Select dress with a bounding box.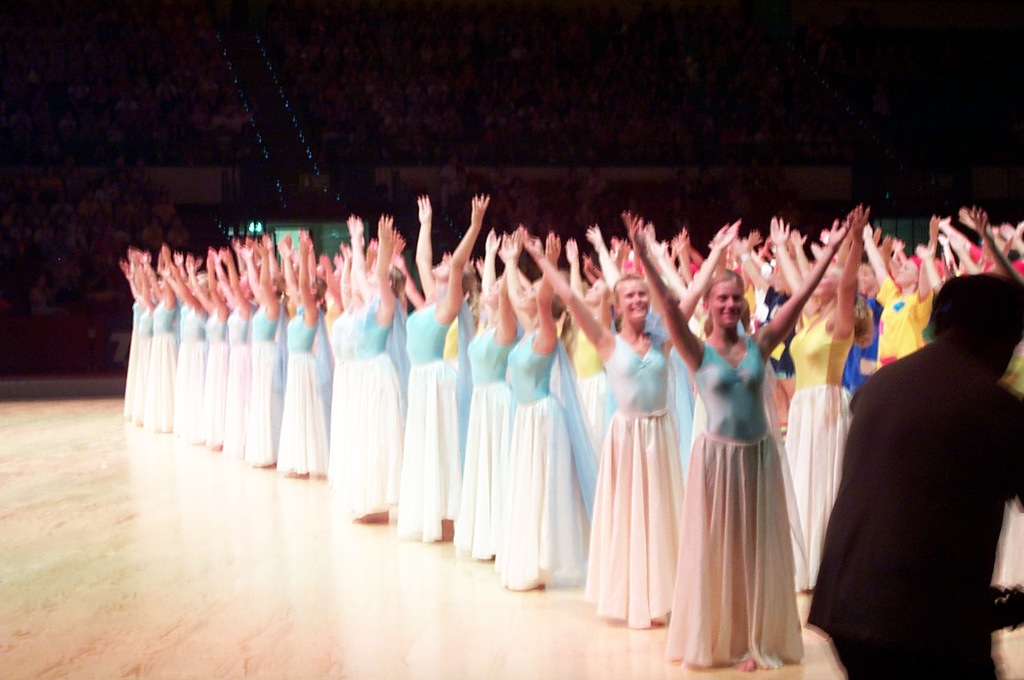
{"x1": 780, "y1": 311, "x2": 856, "y2": 592}.
